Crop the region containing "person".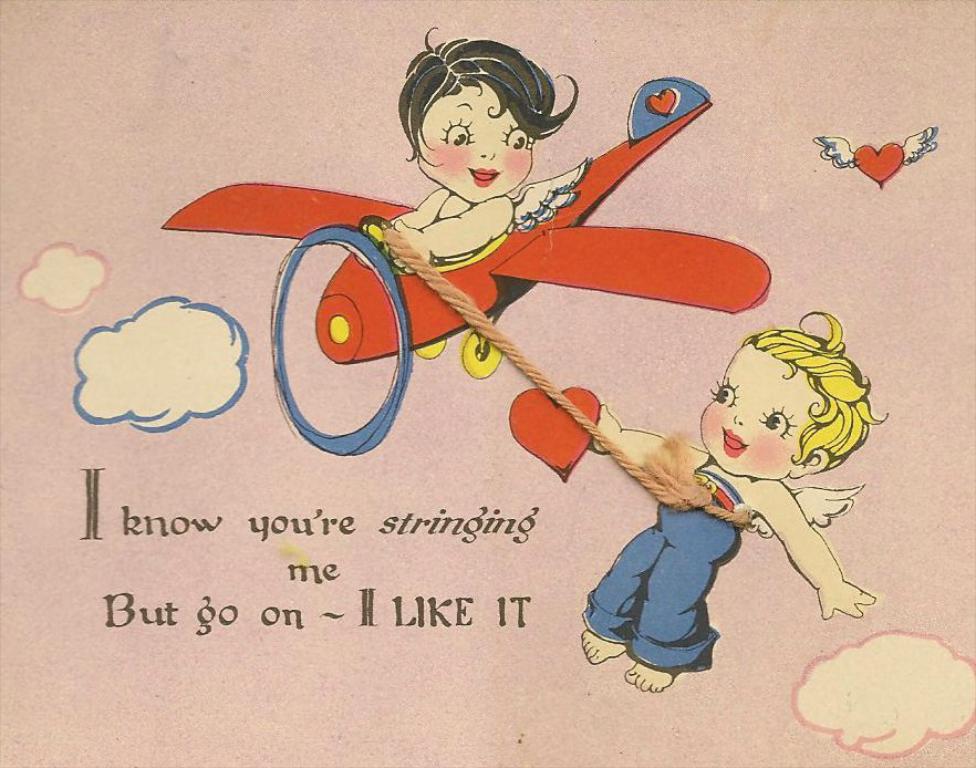
Crop region: [x1=359, y1=24, x2=589, y2=386].
